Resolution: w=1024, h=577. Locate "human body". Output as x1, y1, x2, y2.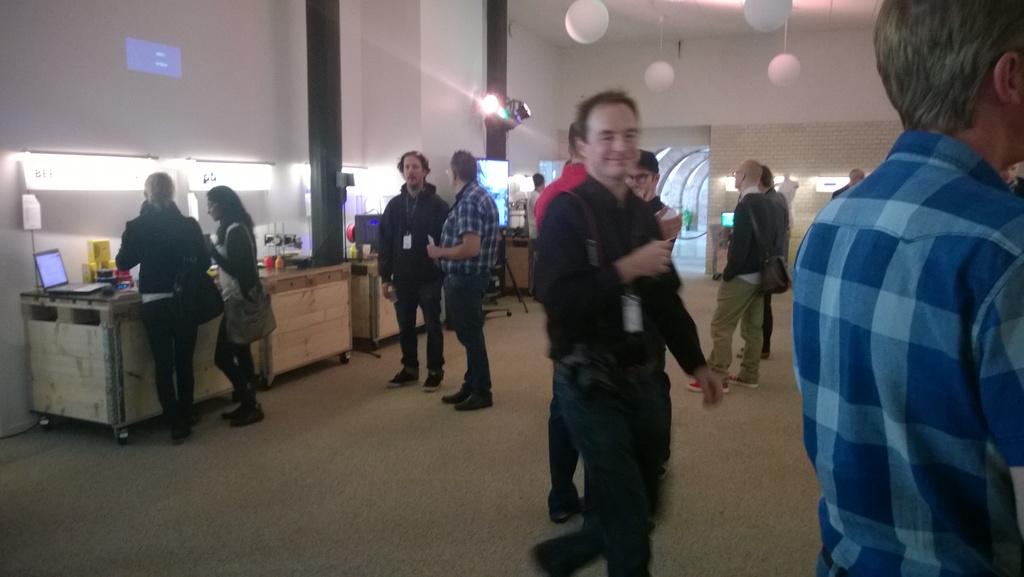
622, 149, 684, 250.
